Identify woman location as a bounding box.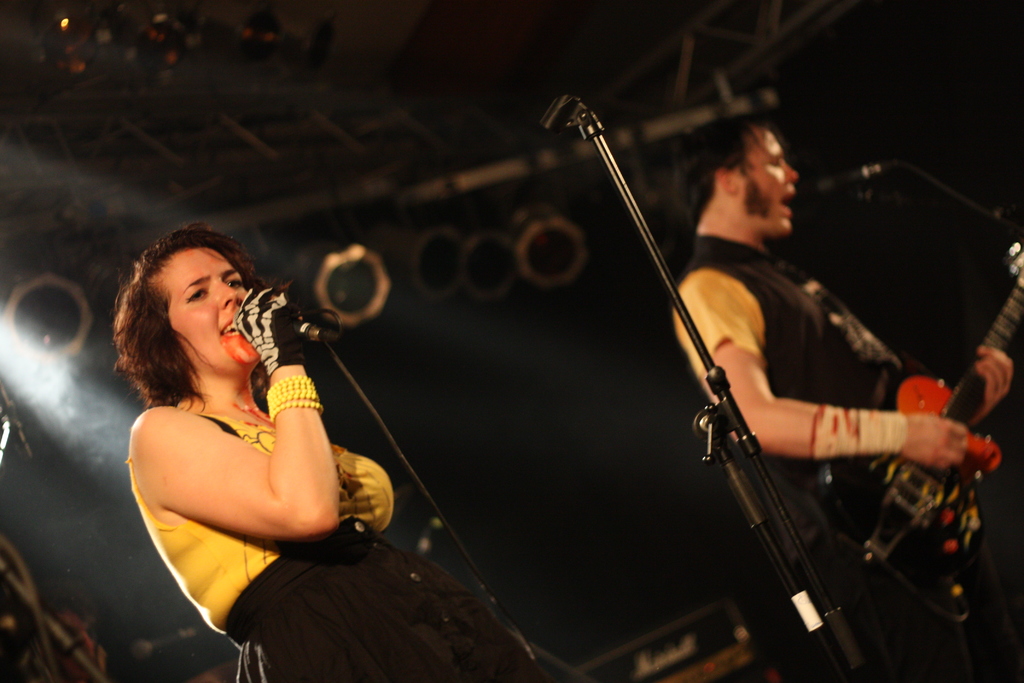
pyautogui.locateOnScreen(88, 202, 441, 682).
